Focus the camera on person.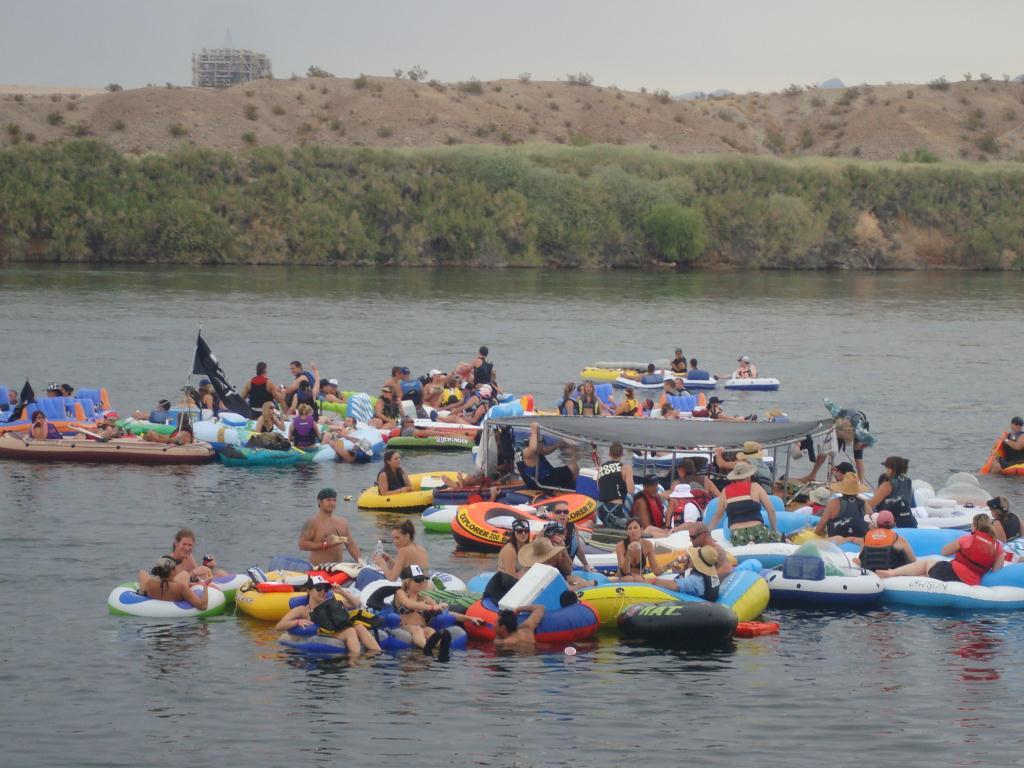
Focus region: box(1002, 424, 1023, 470).
